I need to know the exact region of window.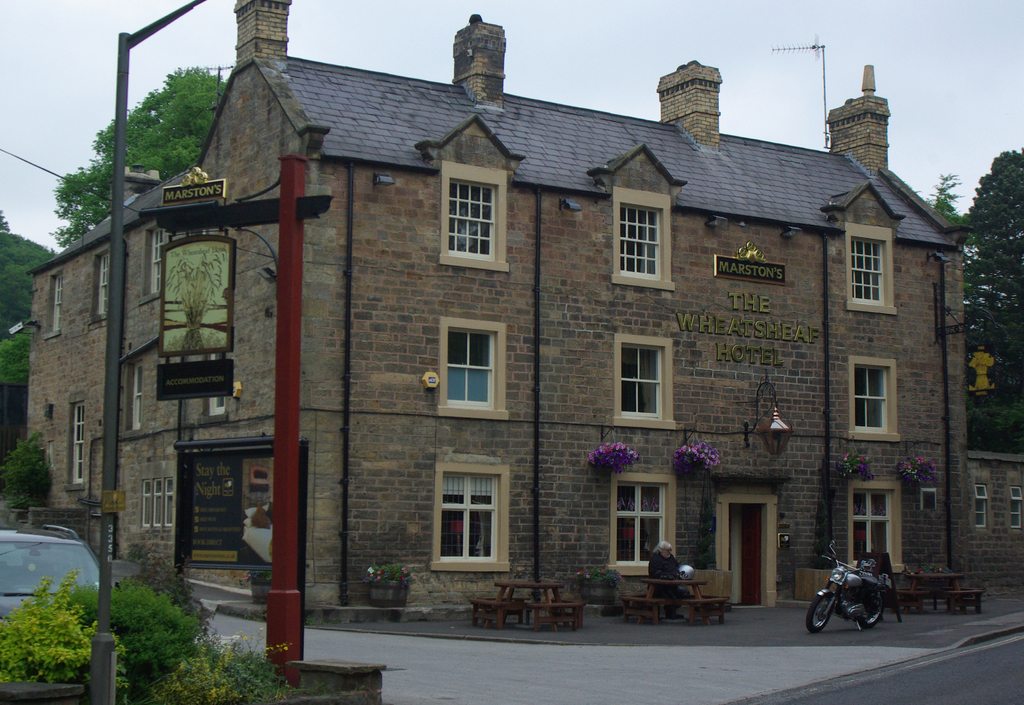
Region: {"left": 850, "top": 357, "right": 902, "bottom": 441}.
